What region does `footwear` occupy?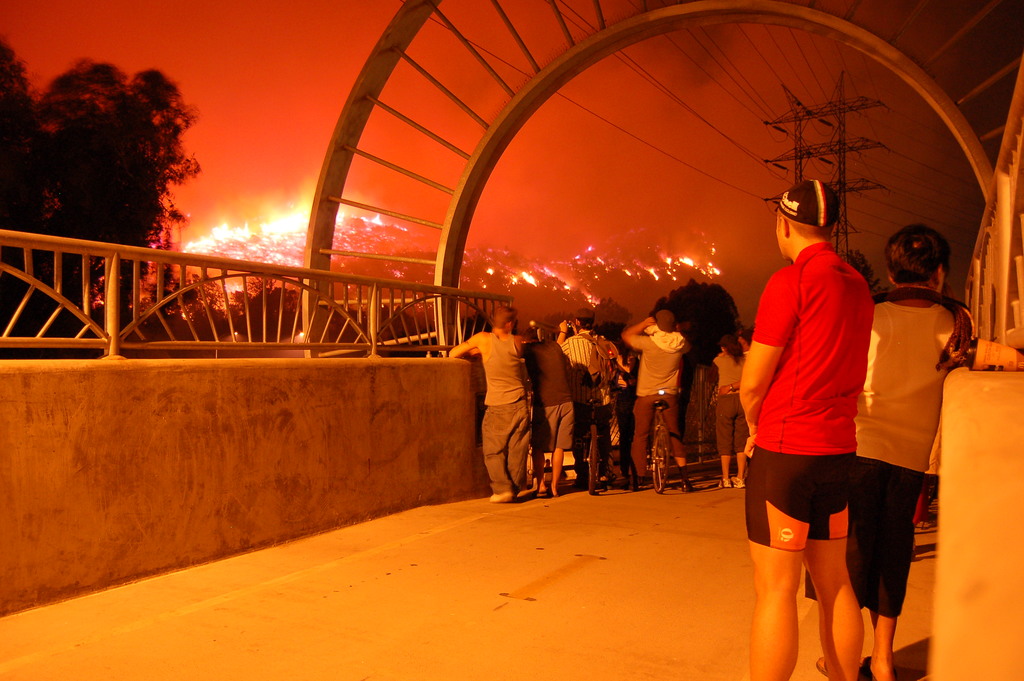
bbox(639, 474, 647, 484).
